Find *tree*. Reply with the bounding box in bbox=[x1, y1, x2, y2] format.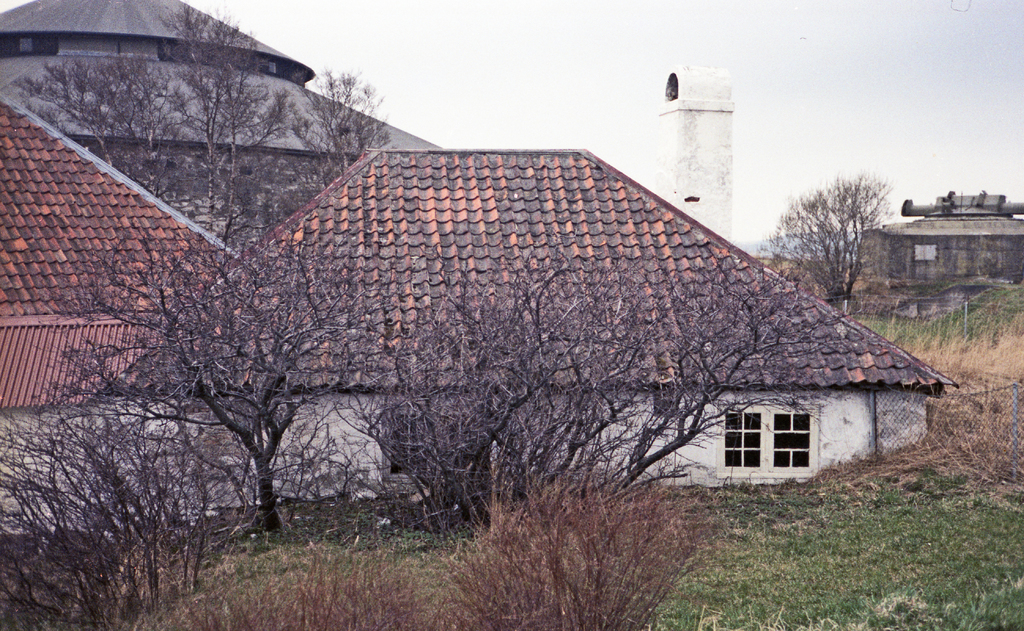
bbox=[757, 165, 906, 308].
